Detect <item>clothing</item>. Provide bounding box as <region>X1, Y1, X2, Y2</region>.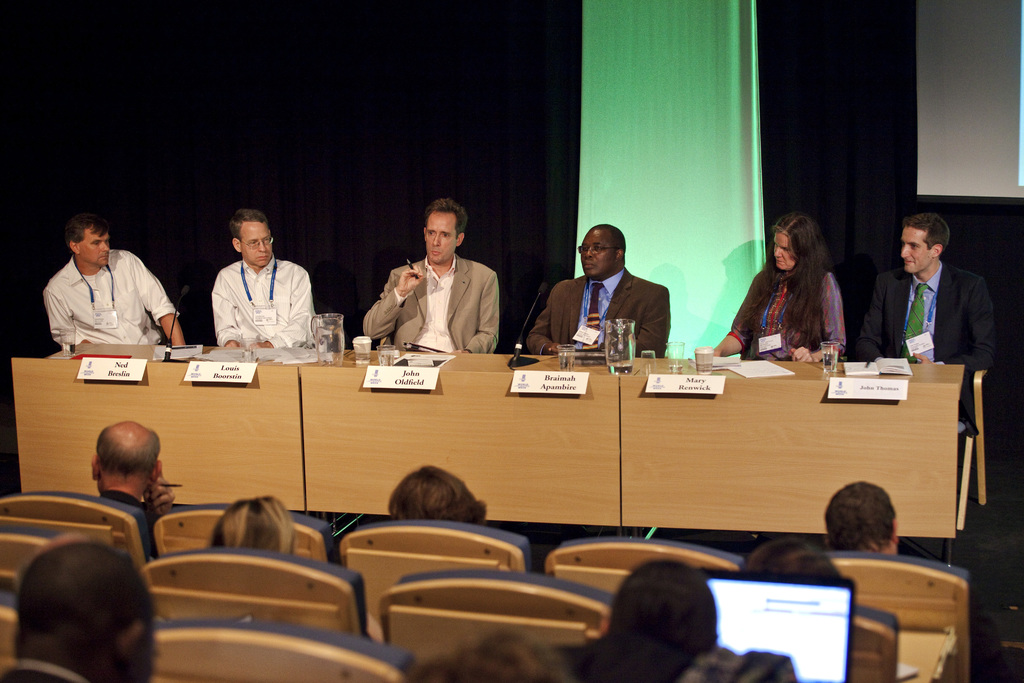
<region>210, 257, 320, 347</region>.
